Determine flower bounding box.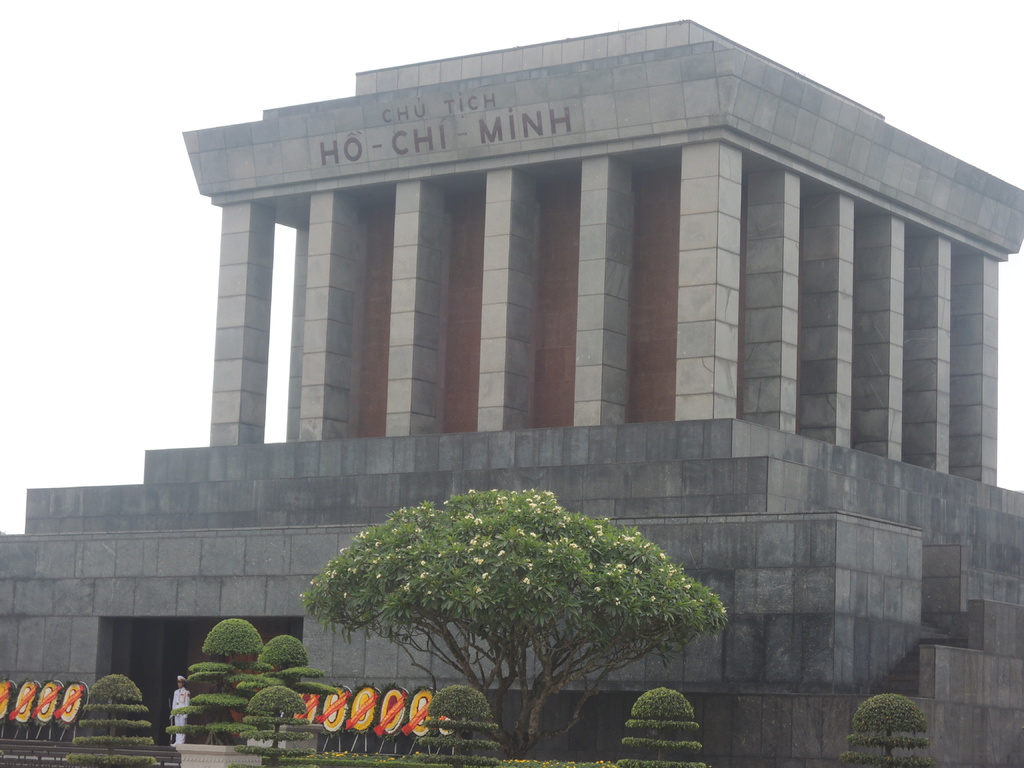
Determined: 472:537:477:547.
